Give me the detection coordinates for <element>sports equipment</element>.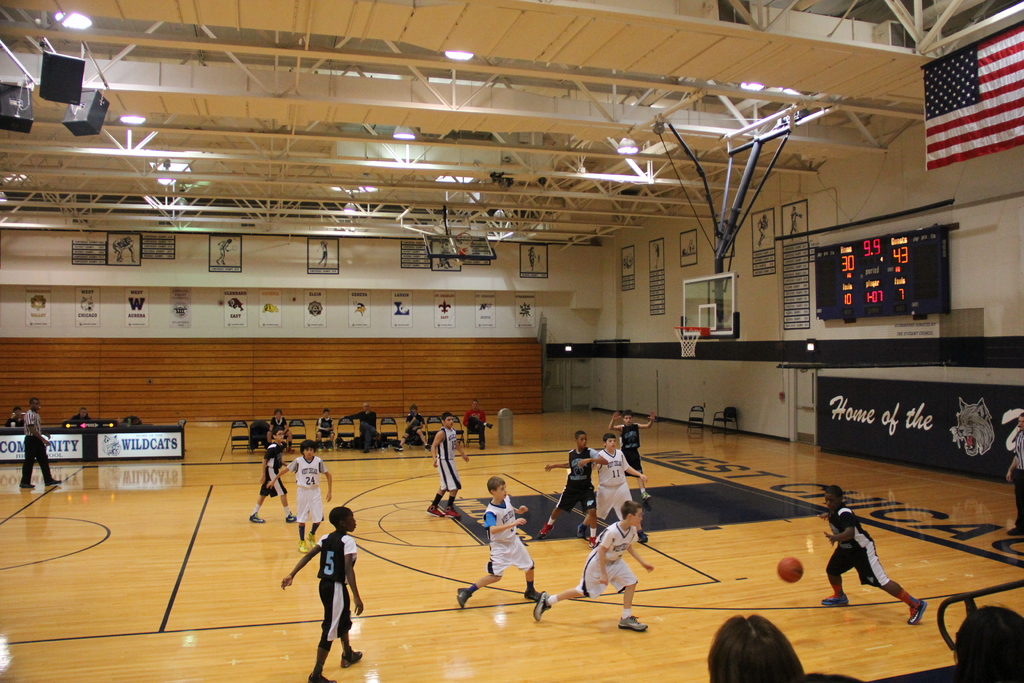
x1=538 y1=595 x2=549 y2=623.
